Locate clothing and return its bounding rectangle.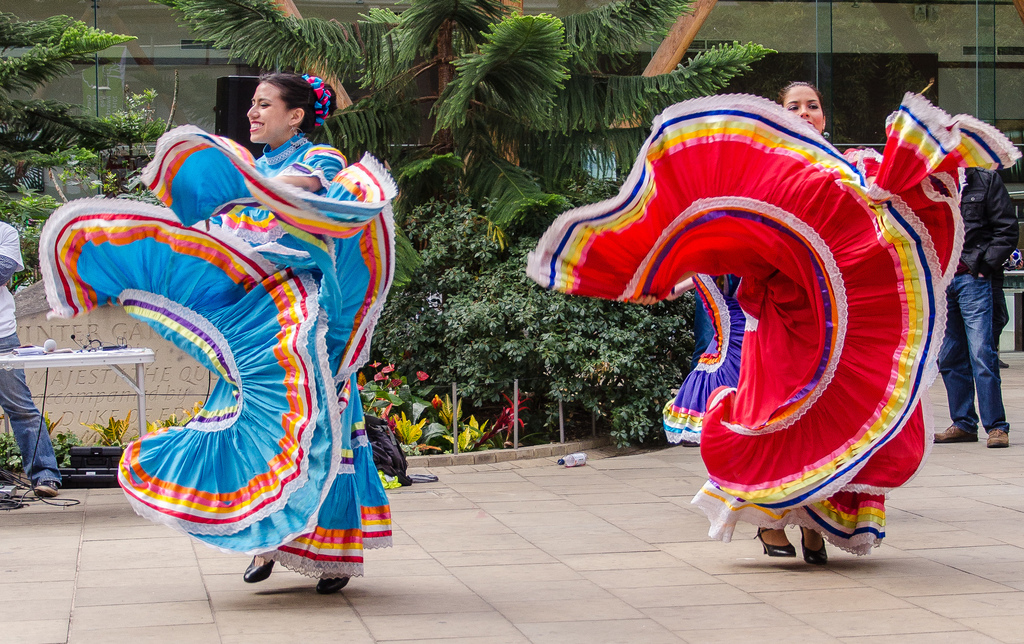
<box>938,165,1016,430</box>.
